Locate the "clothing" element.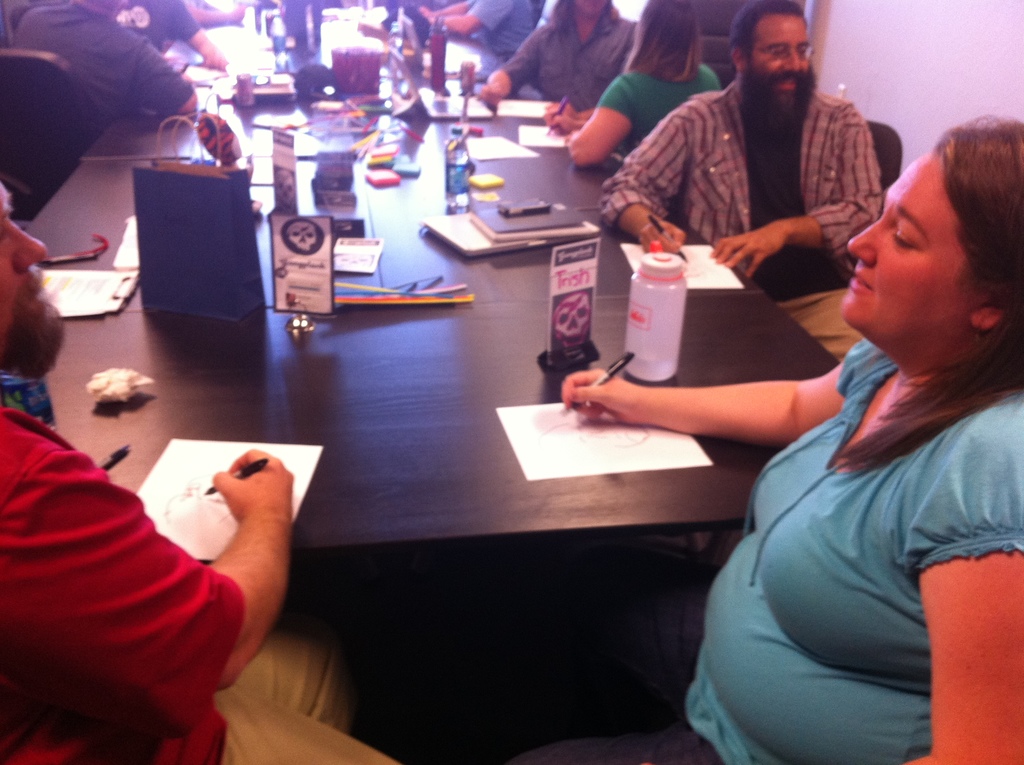
Element bbox: box=[582, 63, 717, 166].
